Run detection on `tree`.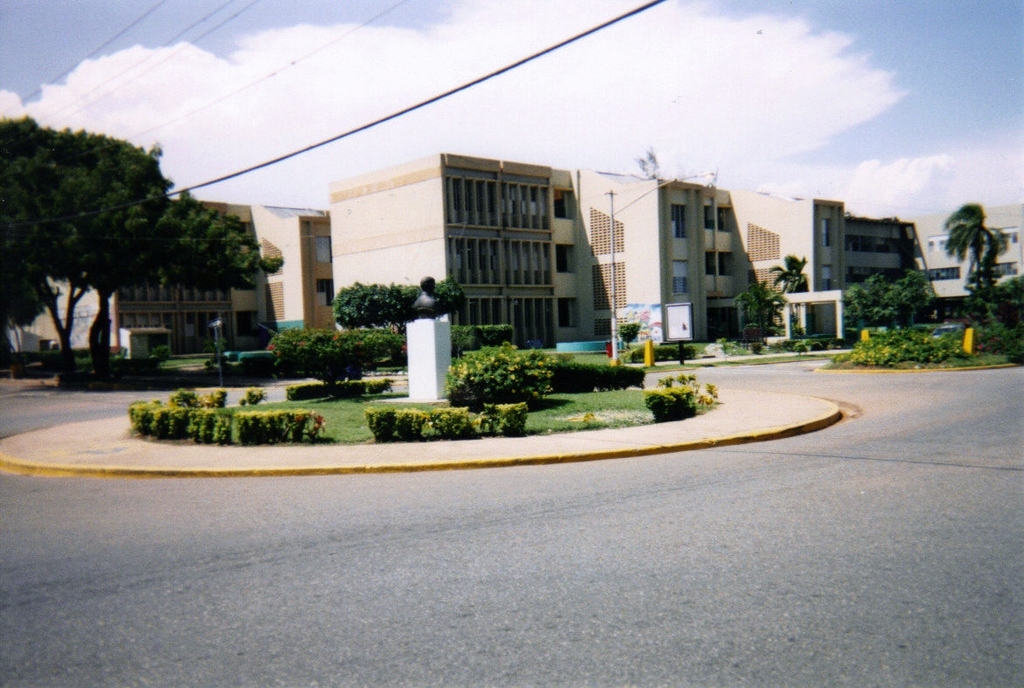
Result: (left=937, top=191, right=1007, bottom=303).
